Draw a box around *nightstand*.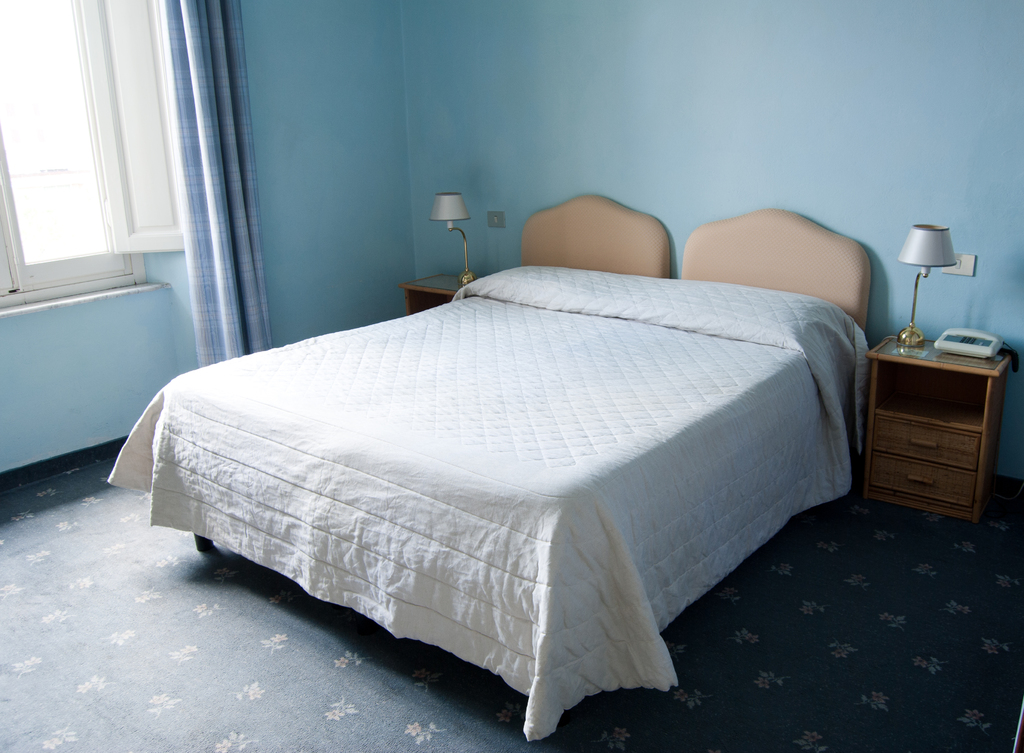
pyautogui.locateOnScreen(403, 269, 481, 312).
